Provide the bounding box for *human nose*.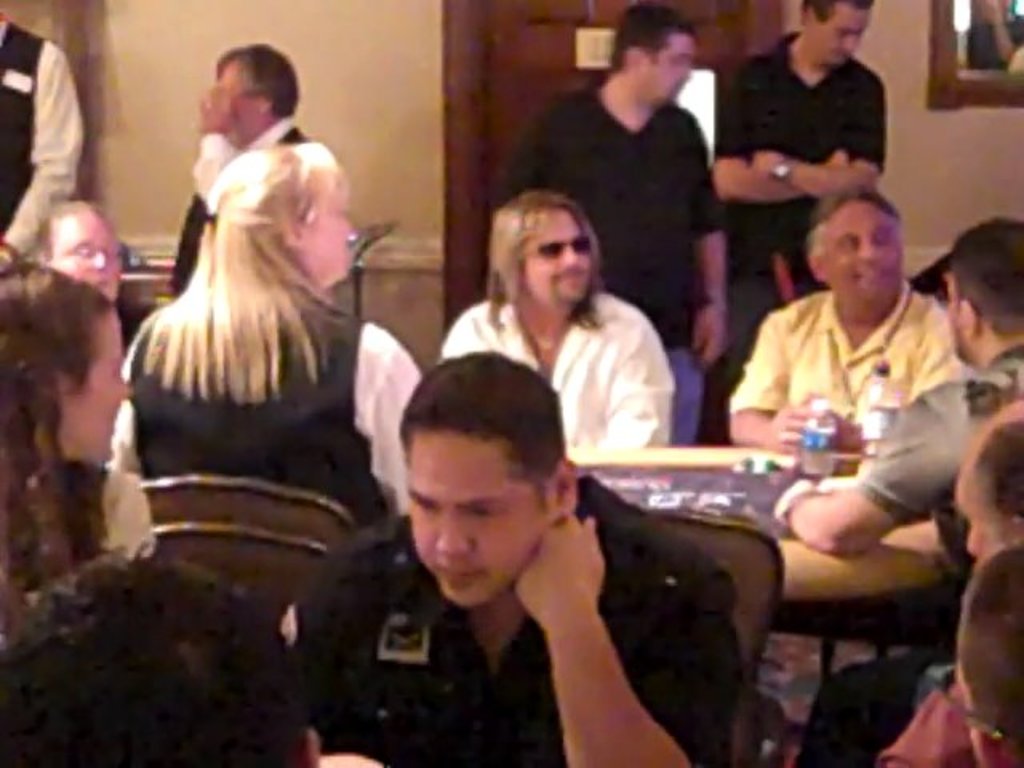
{"x1": 90, "y1": 251, "x2": 107, "y2": 270}.
